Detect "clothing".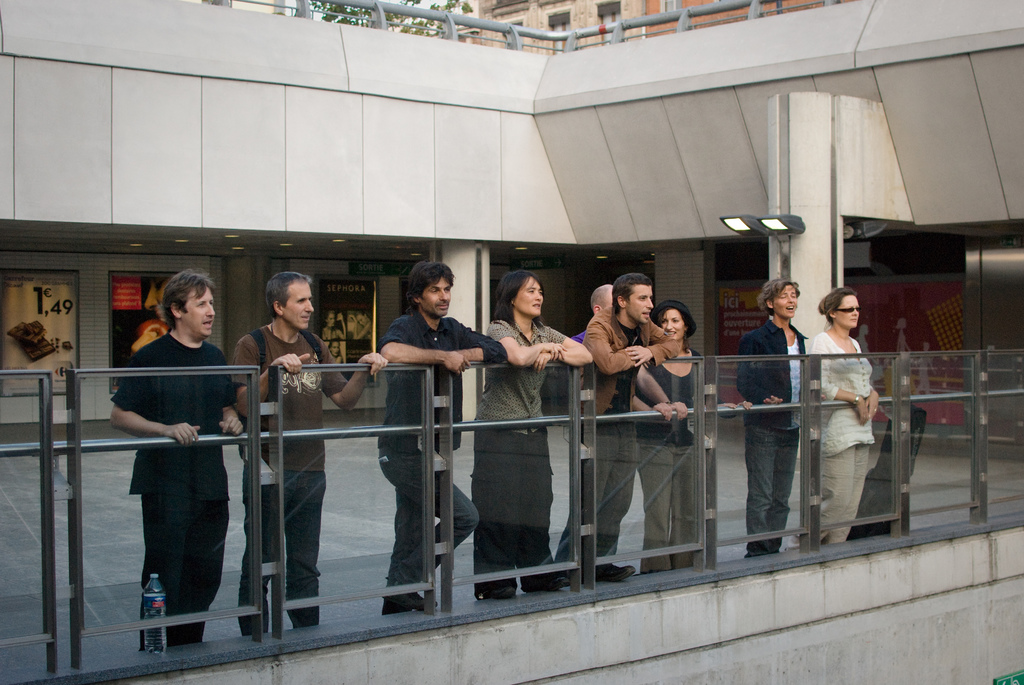
Detected at select_region(110, 289, 232, 626).
